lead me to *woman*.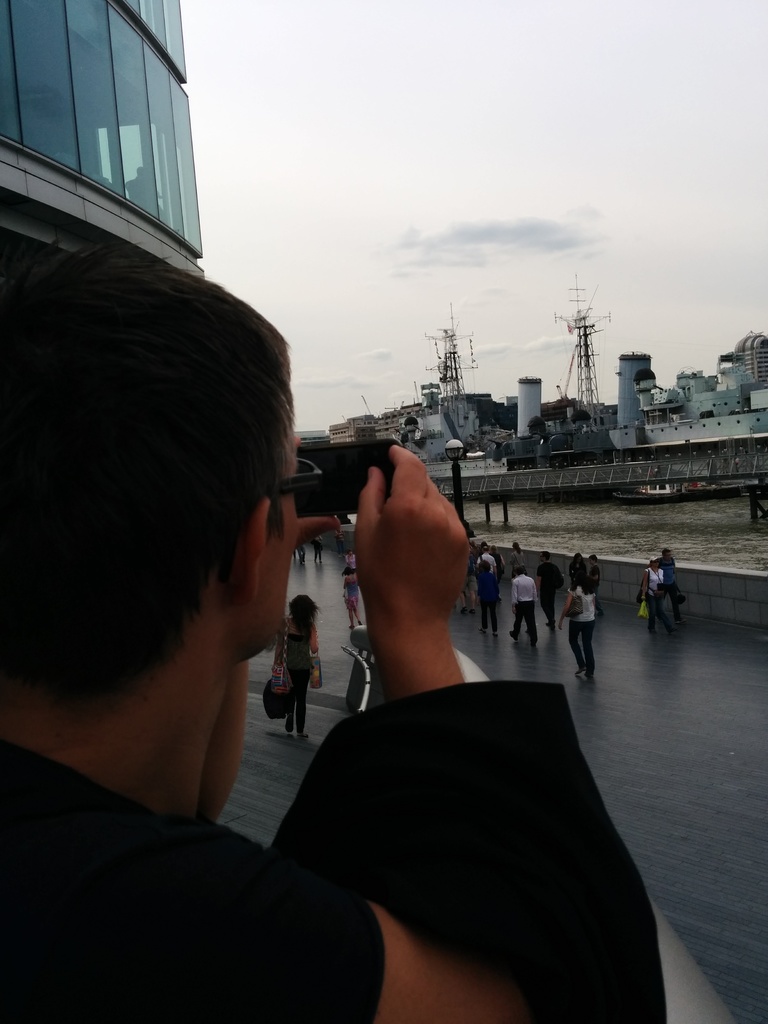
Lead to {"left": 513, "top": 541, "right": 527, "bottom": 577}.
